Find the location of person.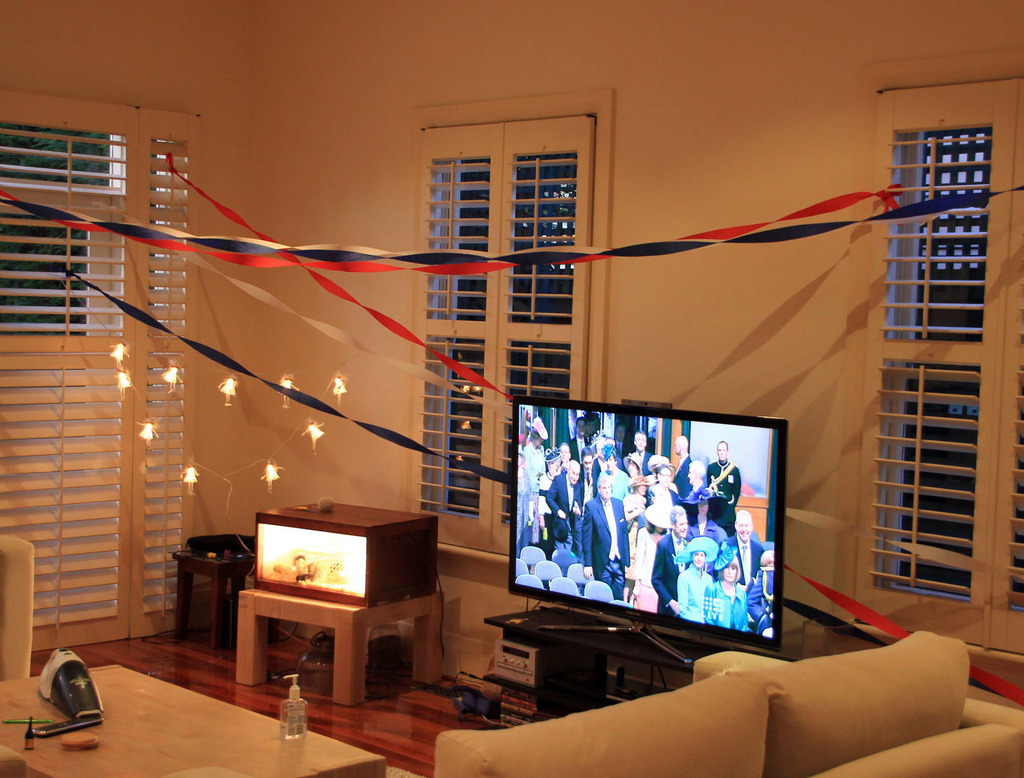
Location: box=[530, 407, 767, 631].
